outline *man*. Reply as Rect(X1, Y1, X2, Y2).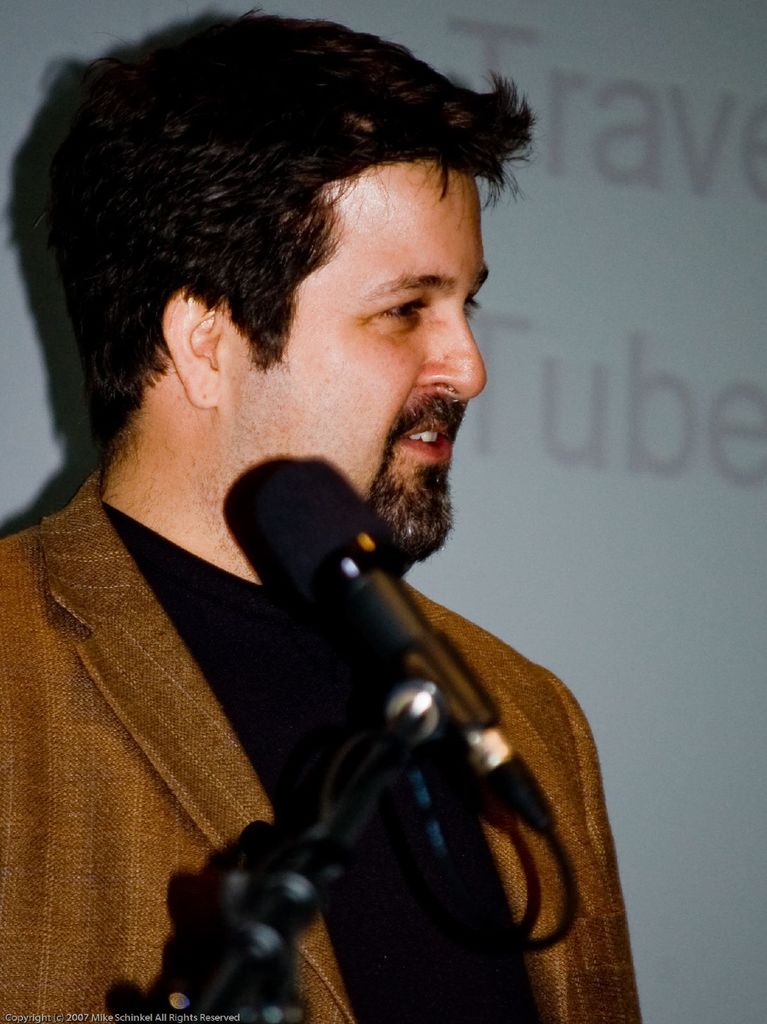
Rect(4, 25, 676, 969).
